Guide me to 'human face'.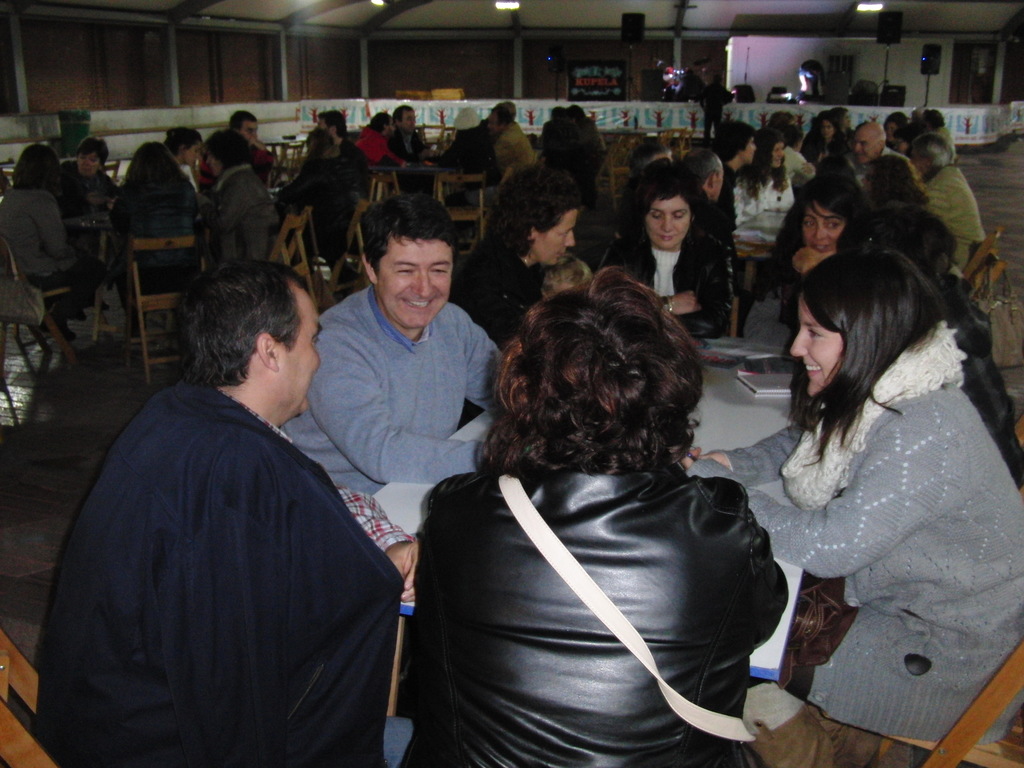
Guidance: bbox=(72, 151, 100, 182).
